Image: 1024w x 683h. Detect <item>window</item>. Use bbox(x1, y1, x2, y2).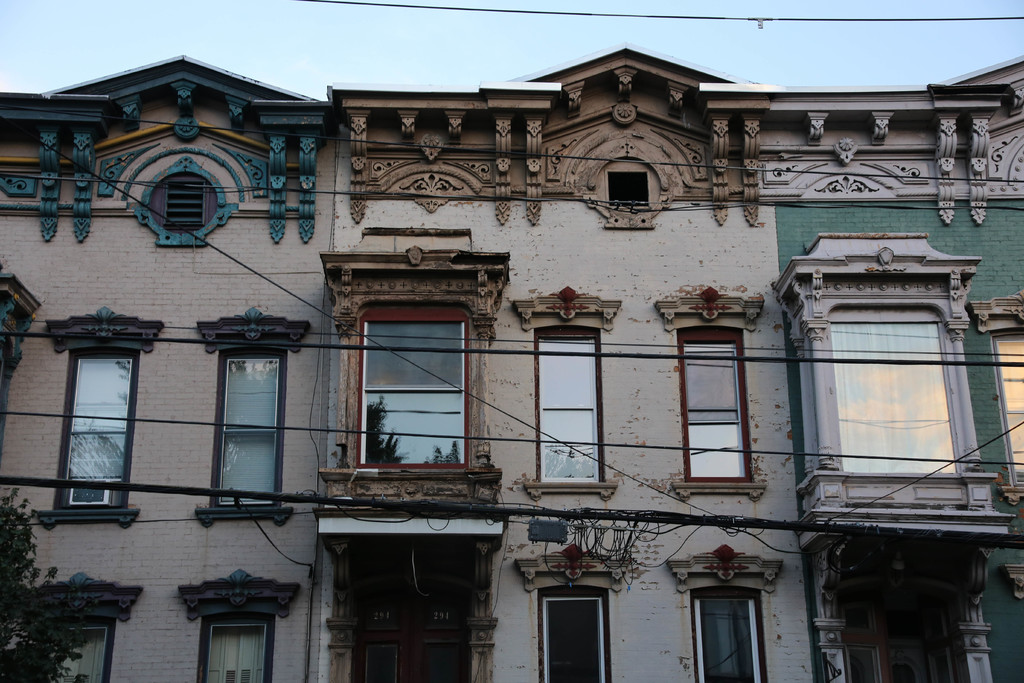
bbox(992, 336, 1023, 484).
